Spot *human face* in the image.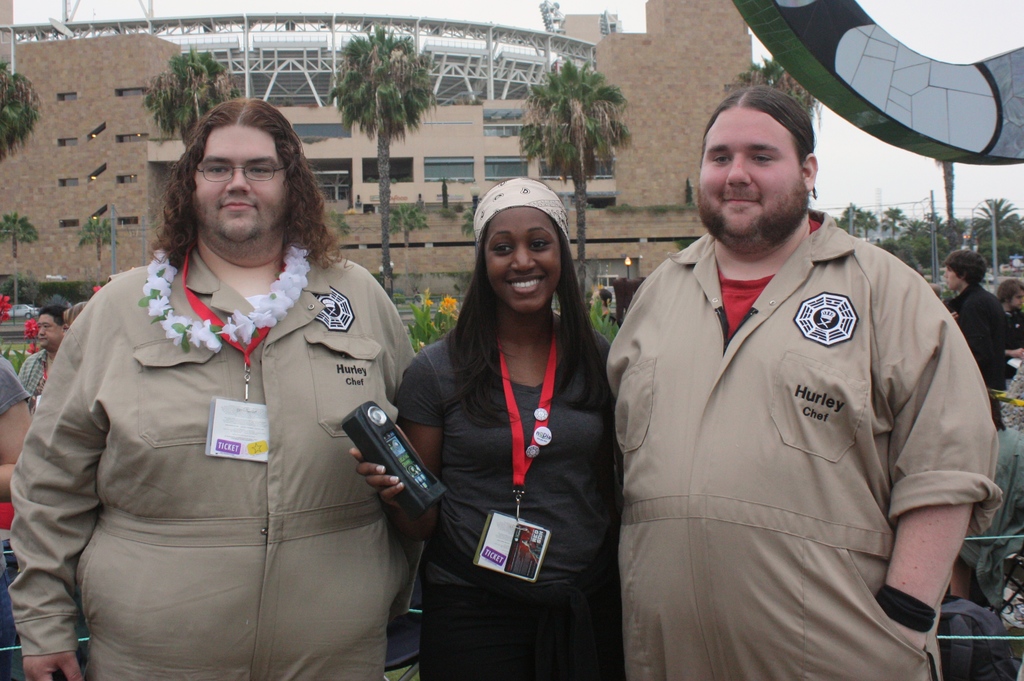
*human face* found at (left=35, top=313, right=64, bottom=348).
